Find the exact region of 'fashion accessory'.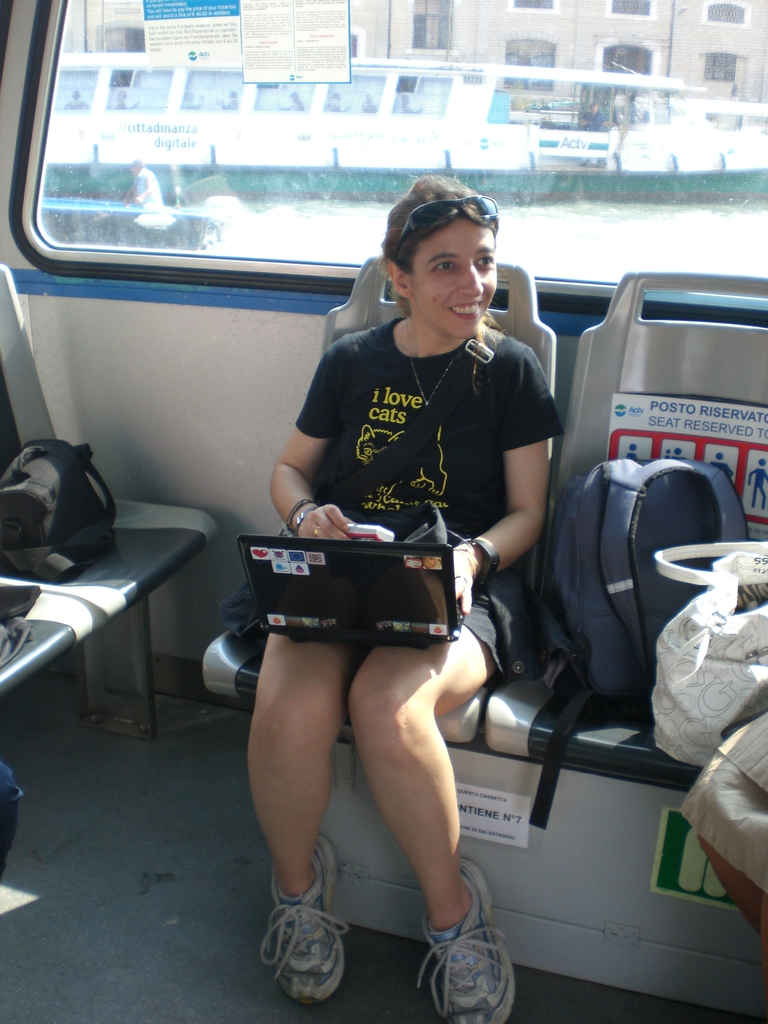
Exact region: bbox(411, 858, 525, 1023).
